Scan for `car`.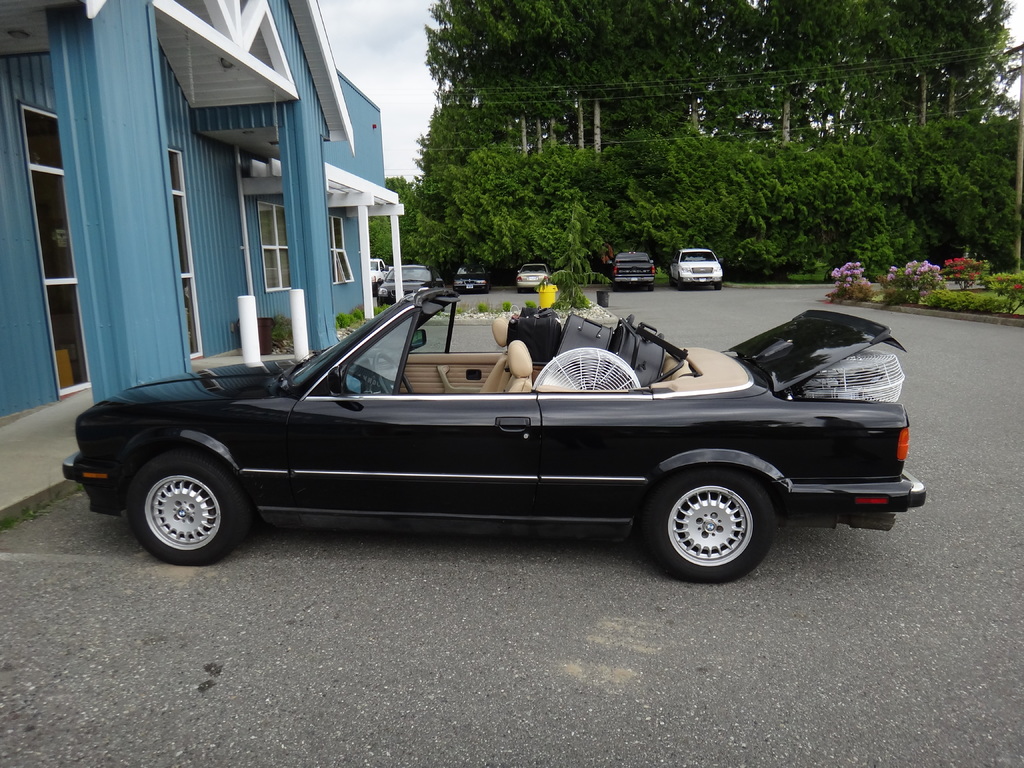
Scan result: [53, 283, 932, 579].
